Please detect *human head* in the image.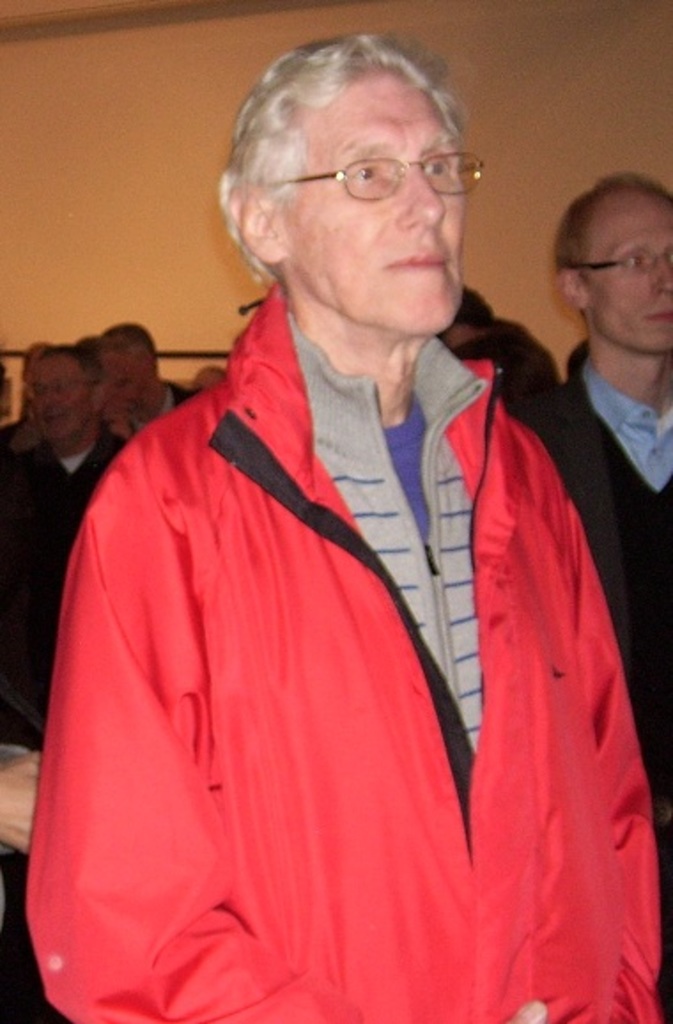
[x1=455, y1=328, x2=560, y2=411].
